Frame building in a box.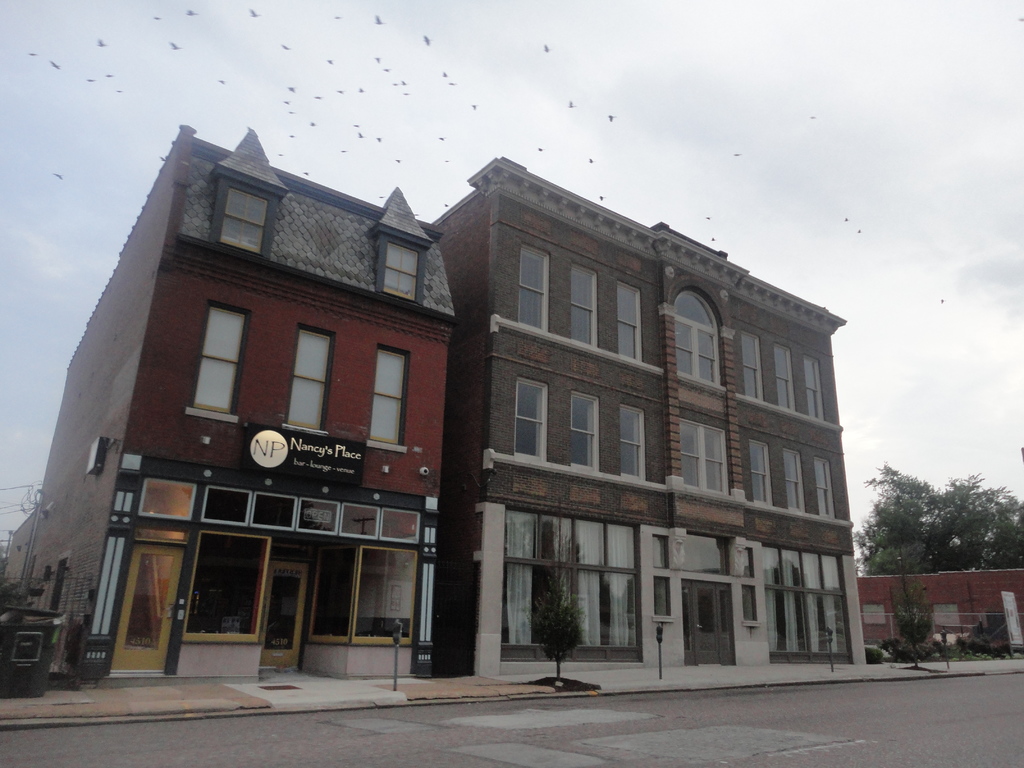
BBox(428, 152, 868, 679).
